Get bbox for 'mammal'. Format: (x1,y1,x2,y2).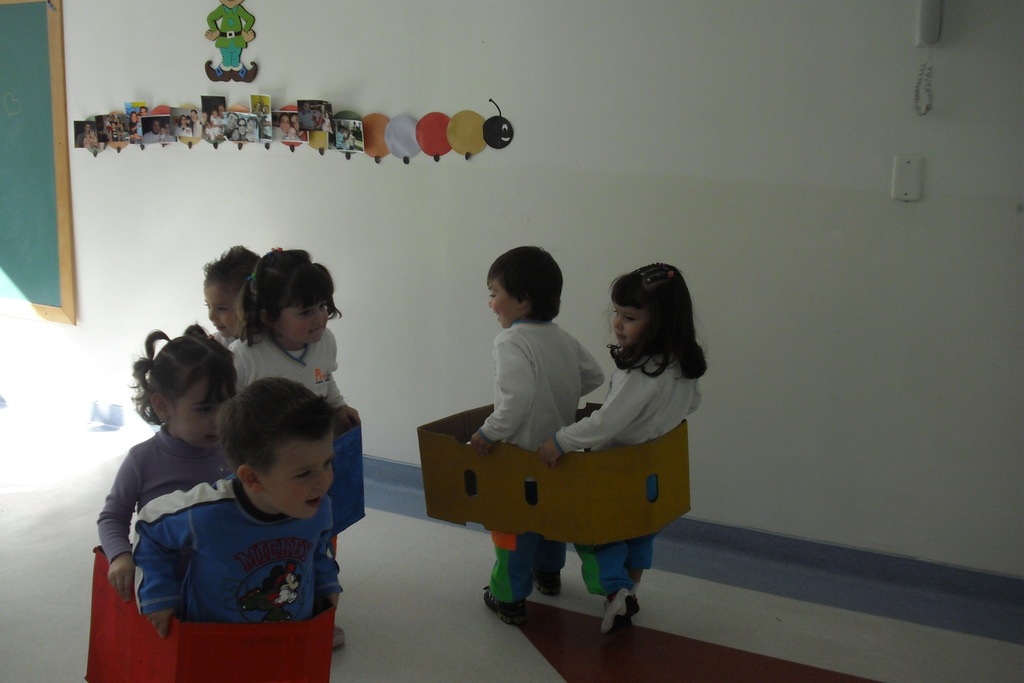
(135,113,142,129).
